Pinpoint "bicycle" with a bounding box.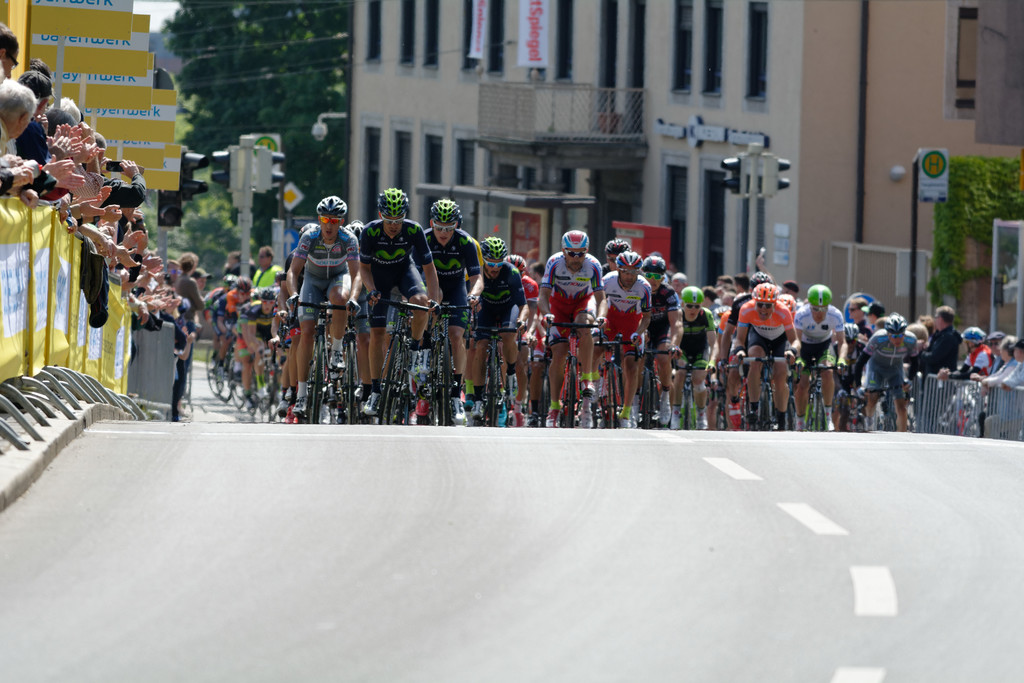
[left=709, top=364, right=737, bottom=428].
